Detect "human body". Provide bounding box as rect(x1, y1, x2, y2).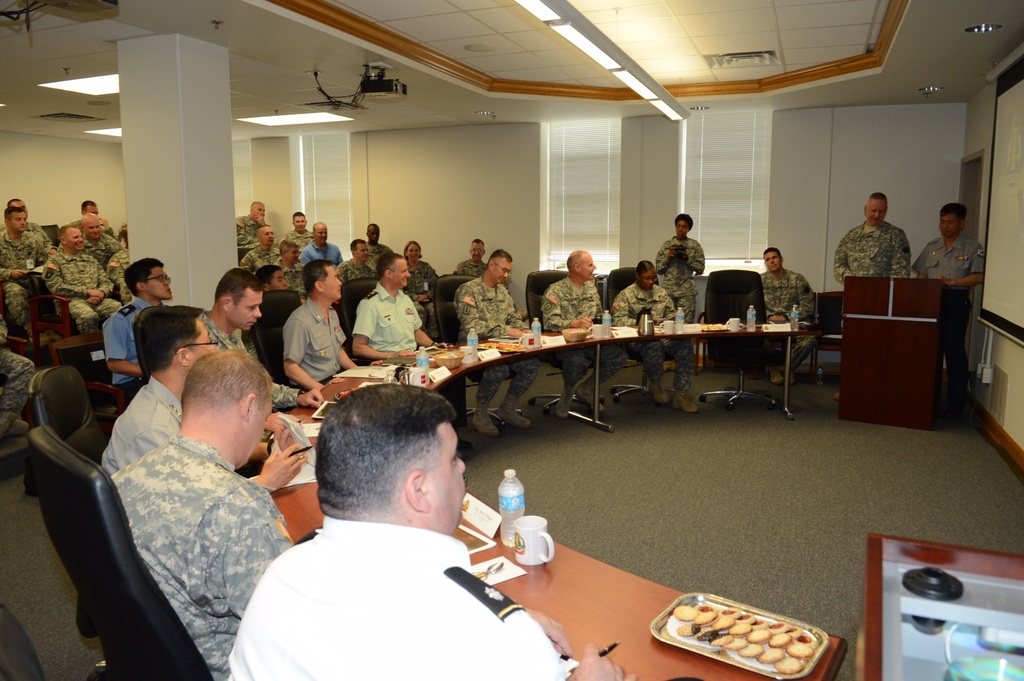
rect(69, 201, 110, 226).
